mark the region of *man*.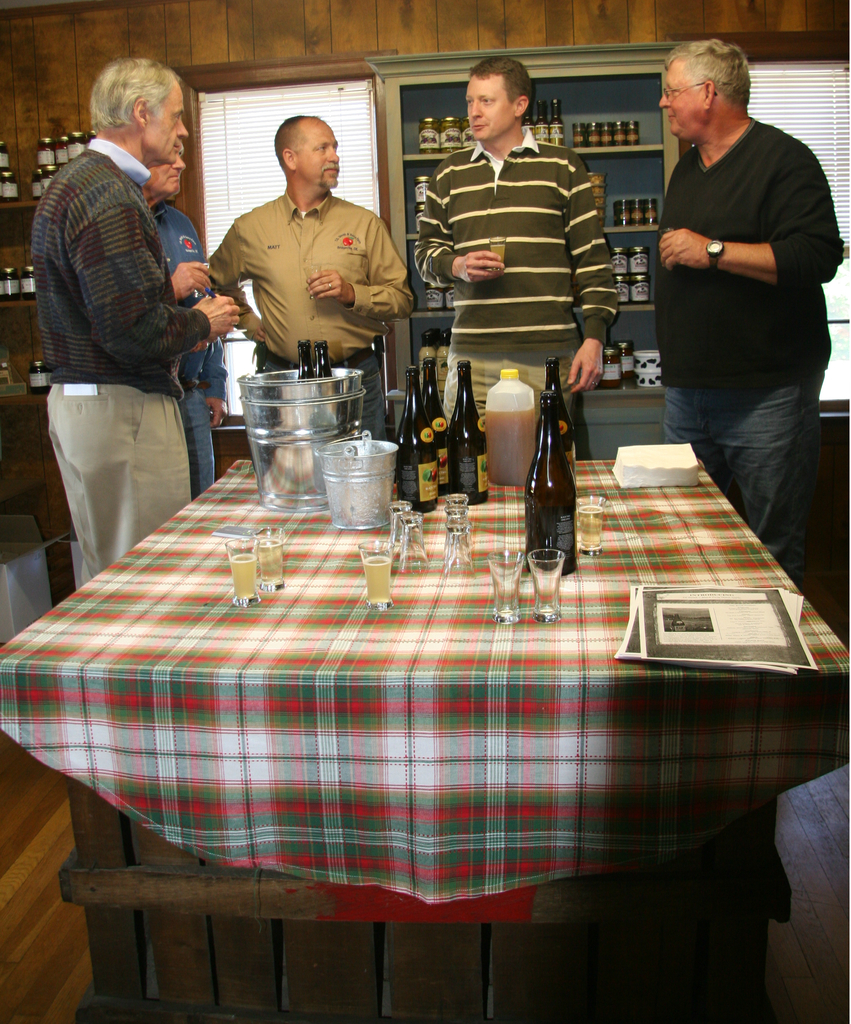
Region: bbox=(145, 145, 226, 509).
